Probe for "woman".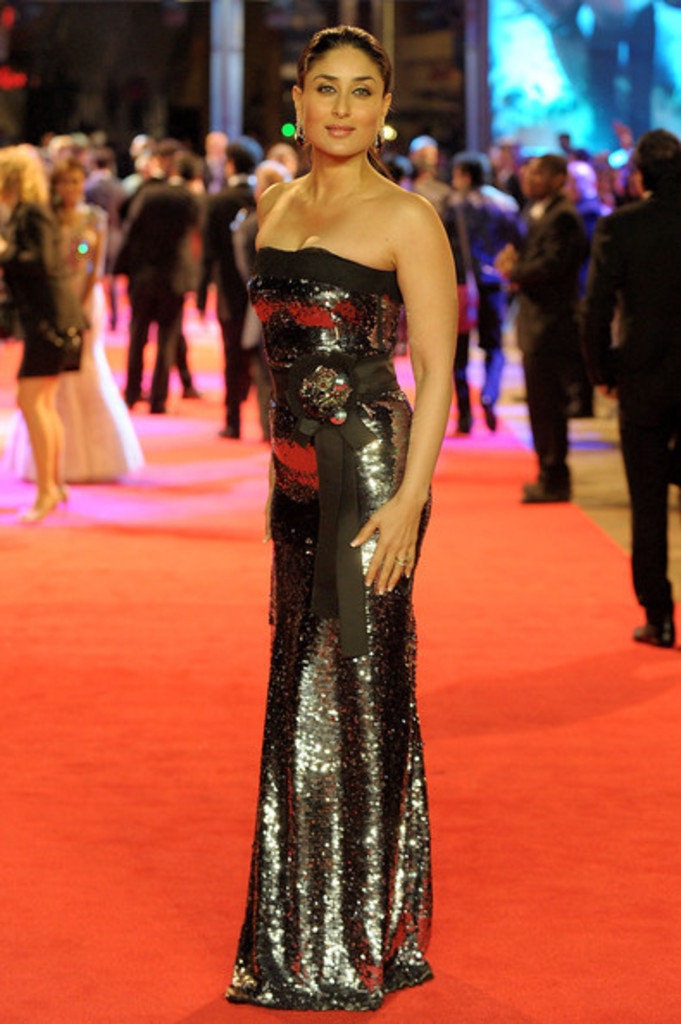
Probe result: (x1=17, y1=150, x2=153, y2=479).
